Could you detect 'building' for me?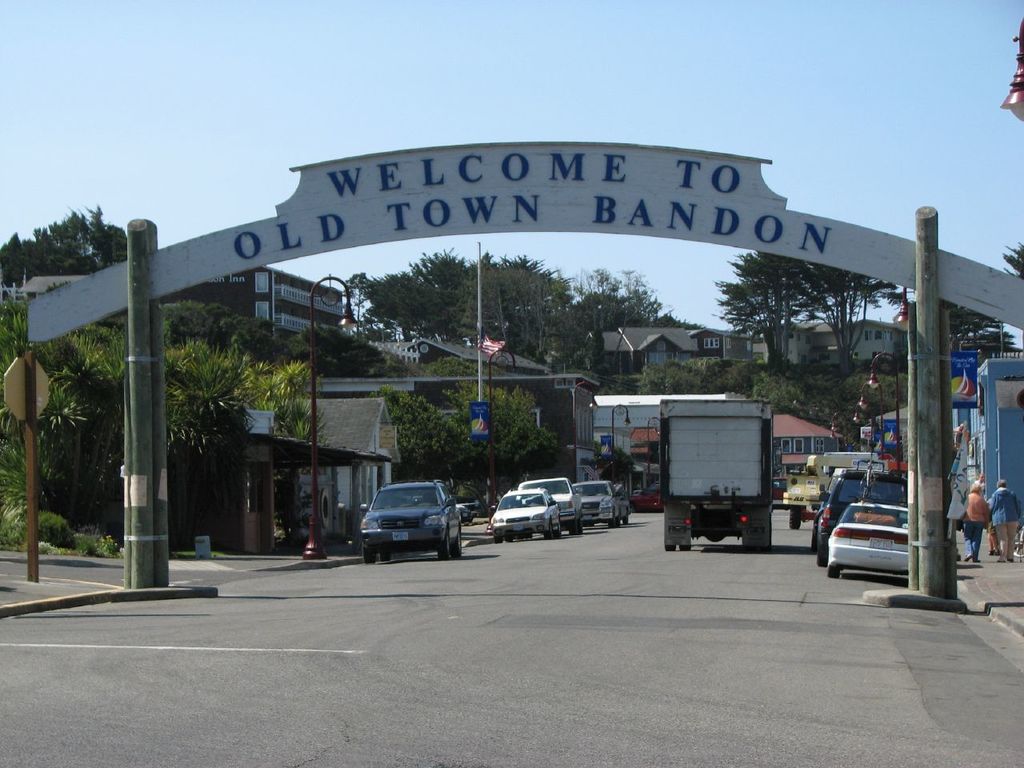
Detection result: Rect(582, 322, 732, 378).
